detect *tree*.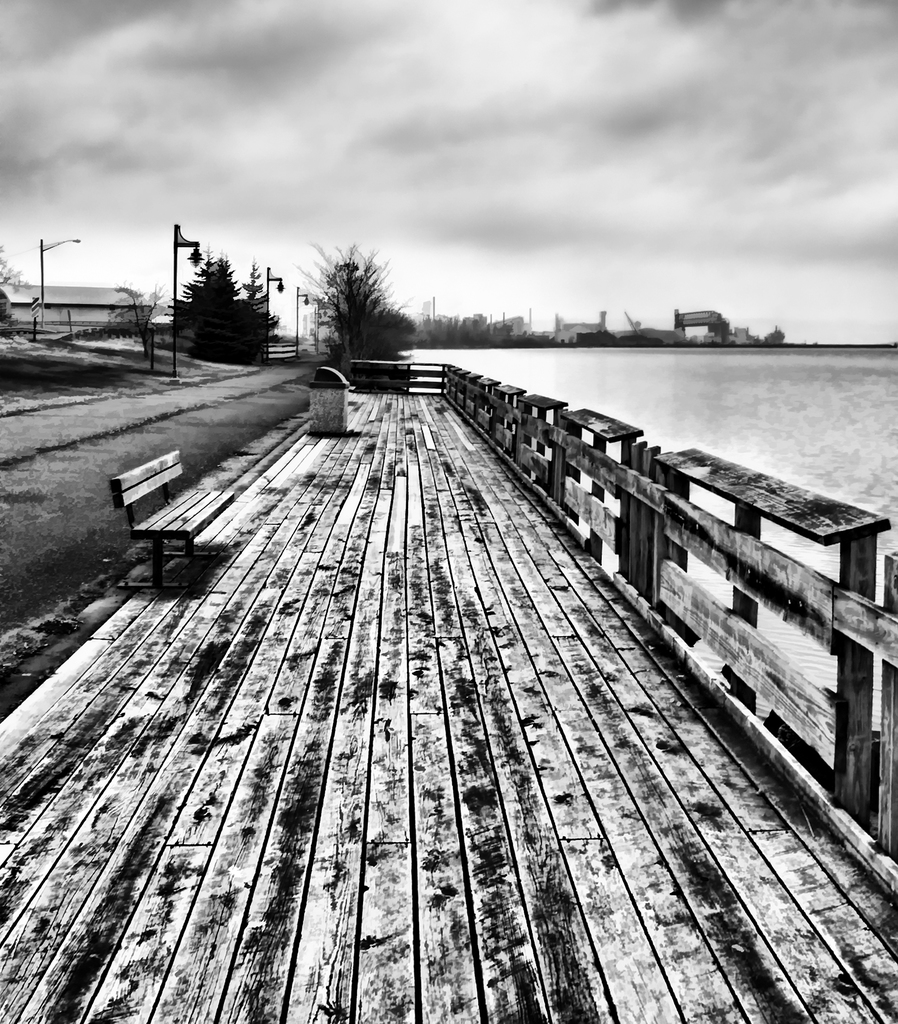
Detected at select_region(172, 237, 279, 371).
